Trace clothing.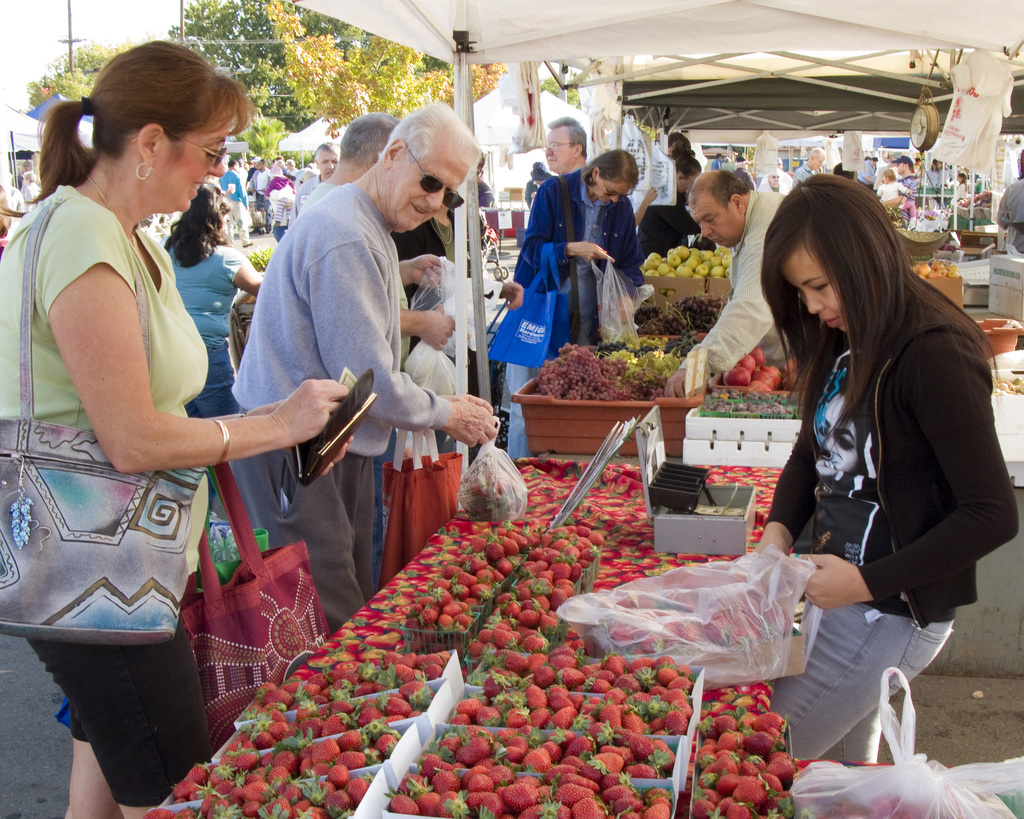
Traced to locate(995, 178, 1023, 251).
